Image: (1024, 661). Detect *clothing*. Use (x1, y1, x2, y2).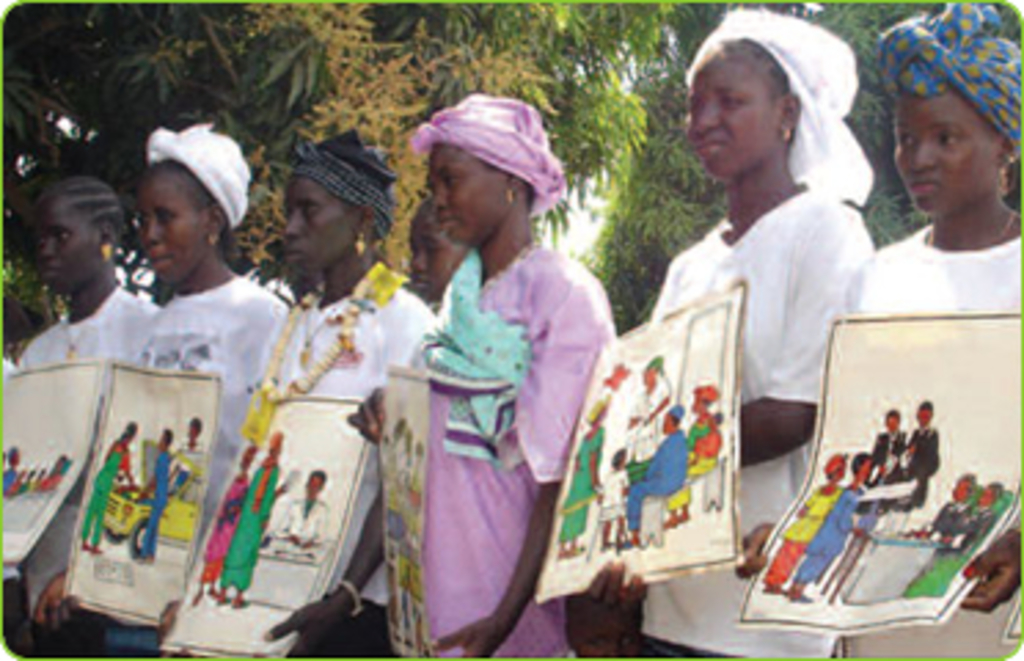
(77, 441, 129, 543).
